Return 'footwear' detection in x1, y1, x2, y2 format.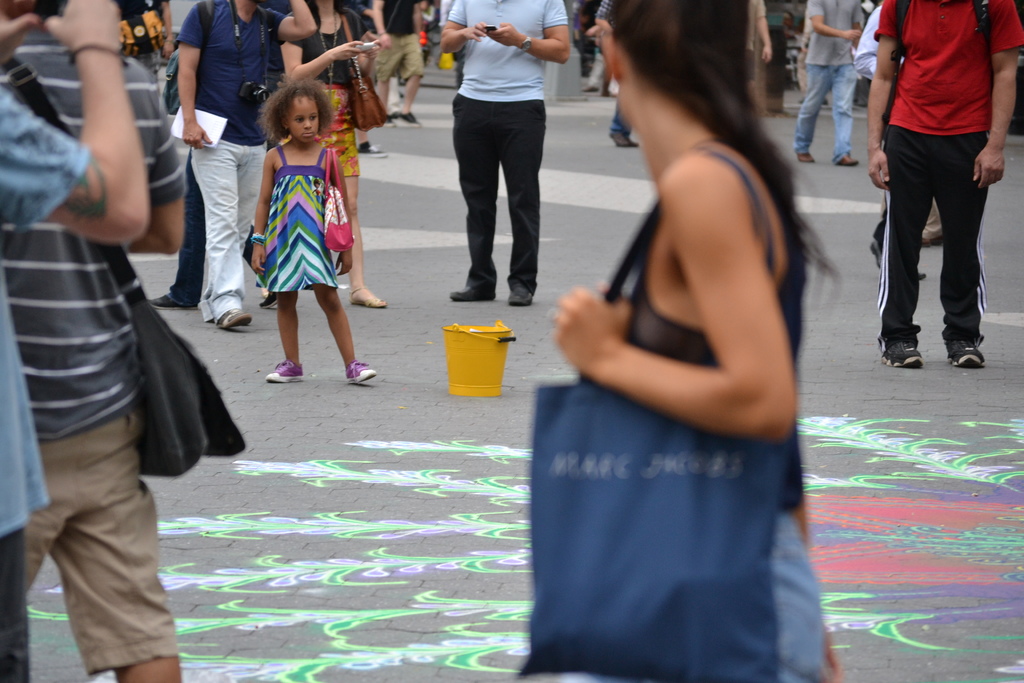
583, 76, 598, 95.
